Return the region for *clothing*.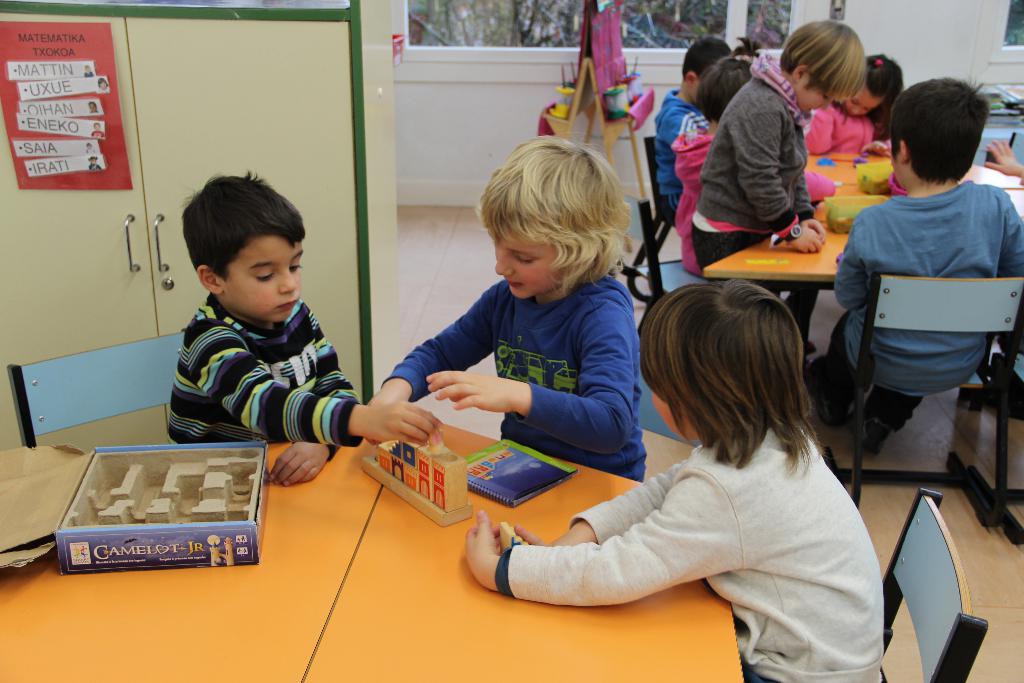
l=696, t=56, r=804, b=273.
